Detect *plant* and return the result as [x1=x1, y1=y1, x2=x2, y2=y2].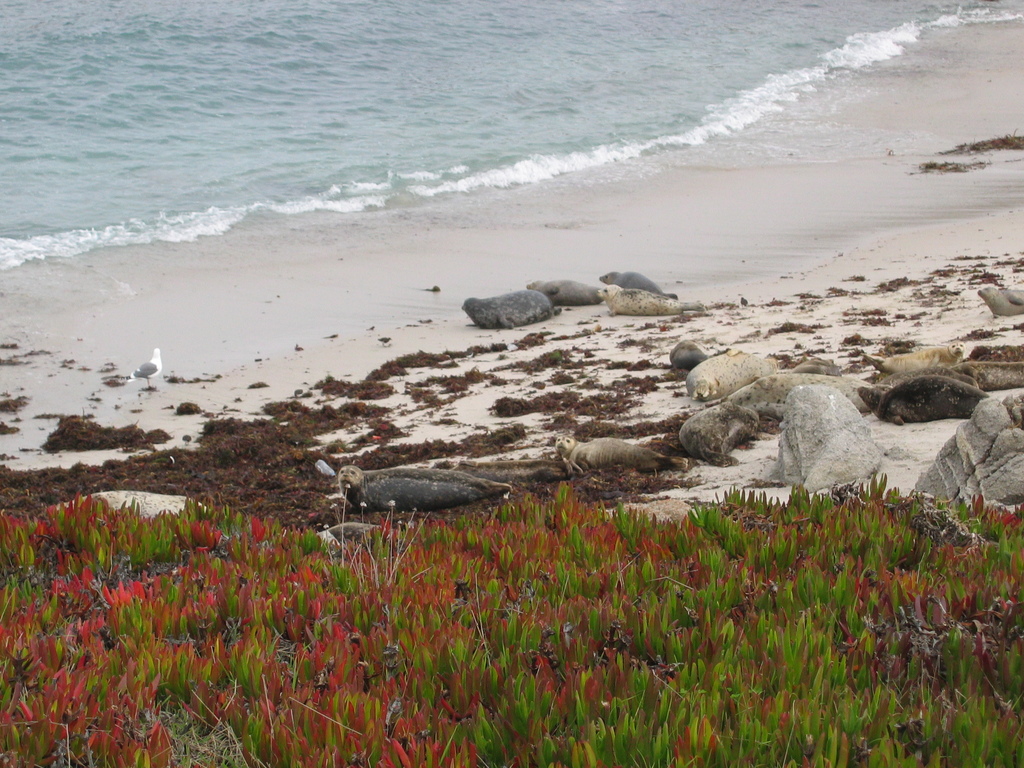
[x1=778, y1=320, x2=831, y2=333].
